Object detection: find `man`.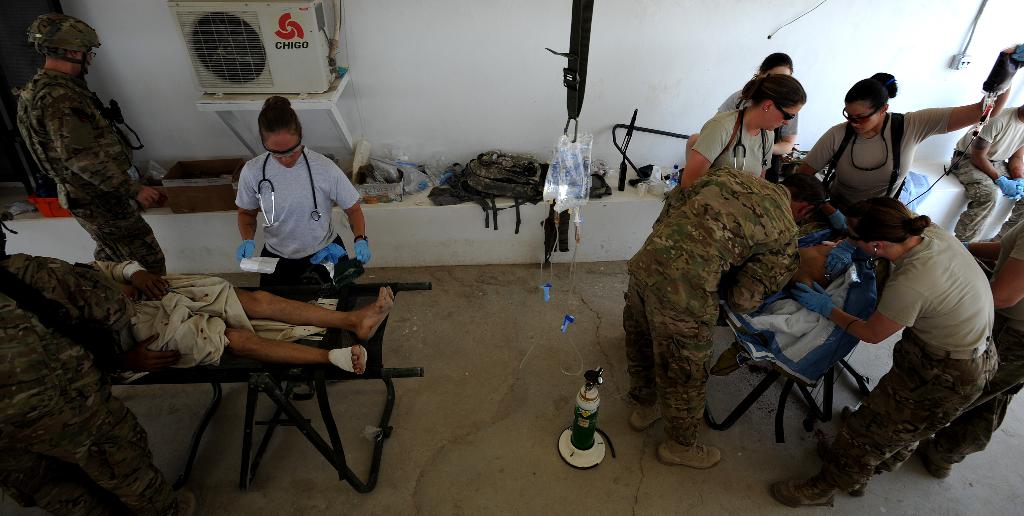
[951,108,1023,242].
